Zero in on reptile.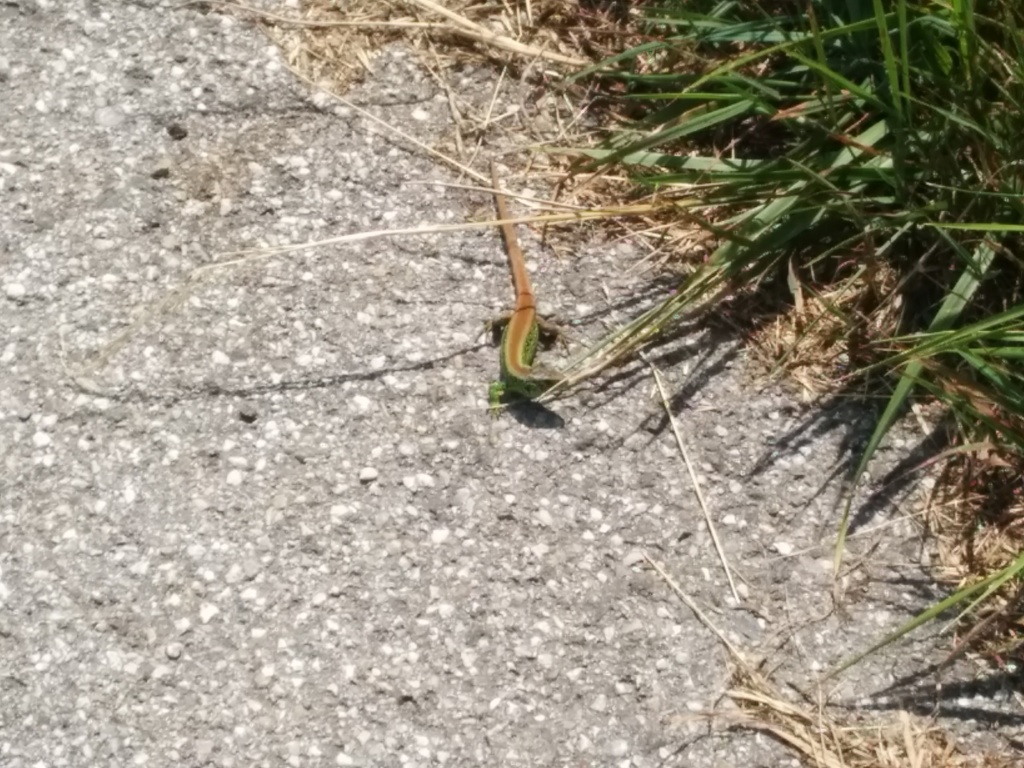
Zeroed in: left=468, top=148, right=586, bottom=417.
